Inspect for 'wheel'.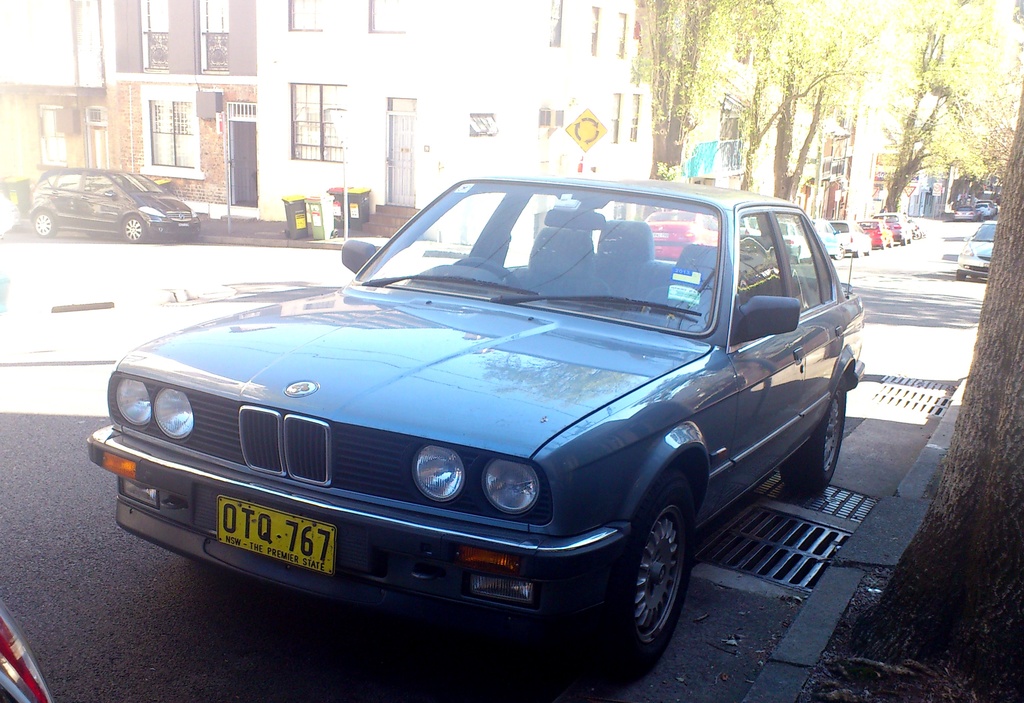
Inspection: rect(833, 246, 845, 261).
